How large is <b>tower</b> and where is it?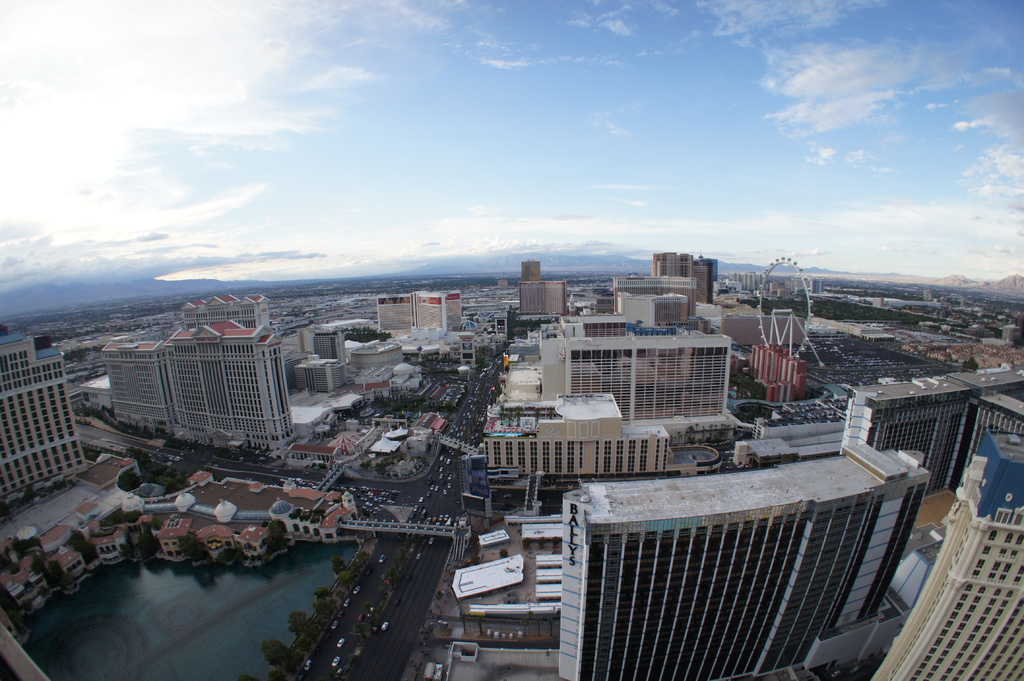
Bounding box: 570,312,623,343.
